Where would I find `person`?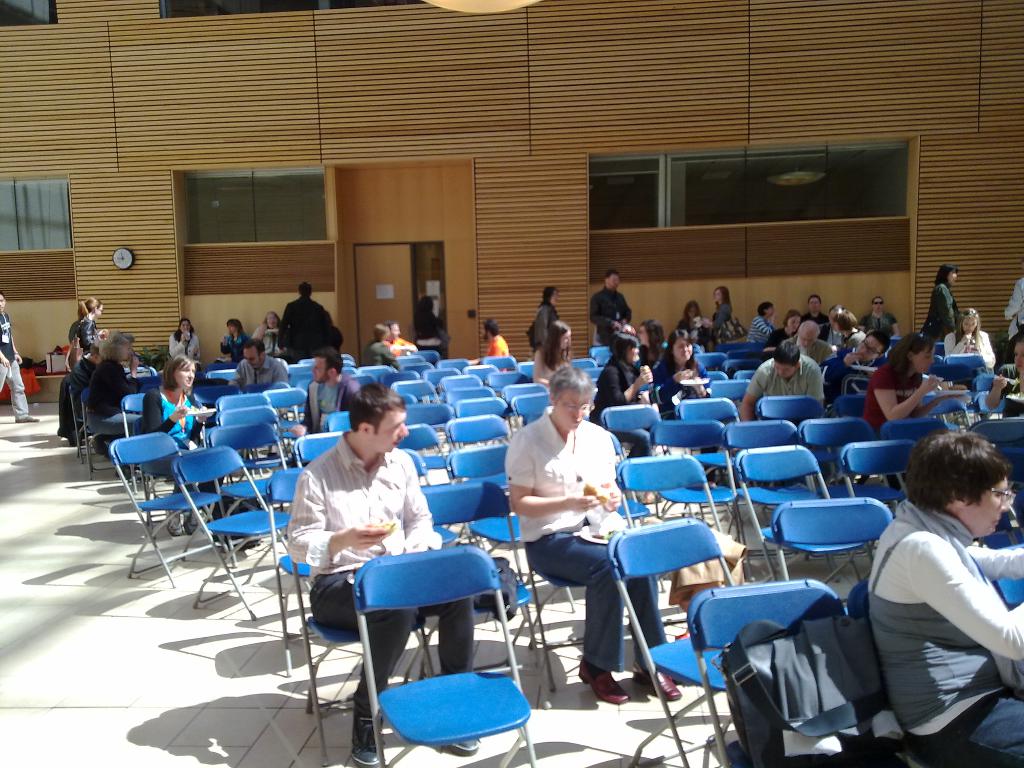
At select_region(66, 297, 108, 363).
